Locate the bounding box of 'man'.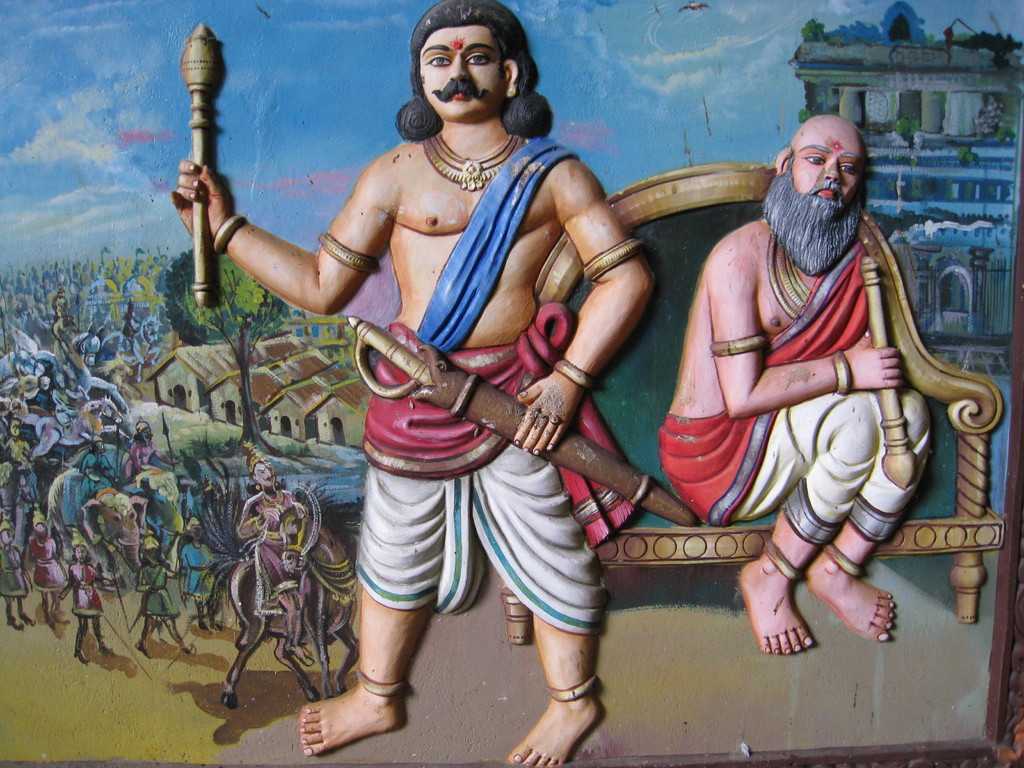
Bounding box: l=239, t=450, r=328, b=666.
